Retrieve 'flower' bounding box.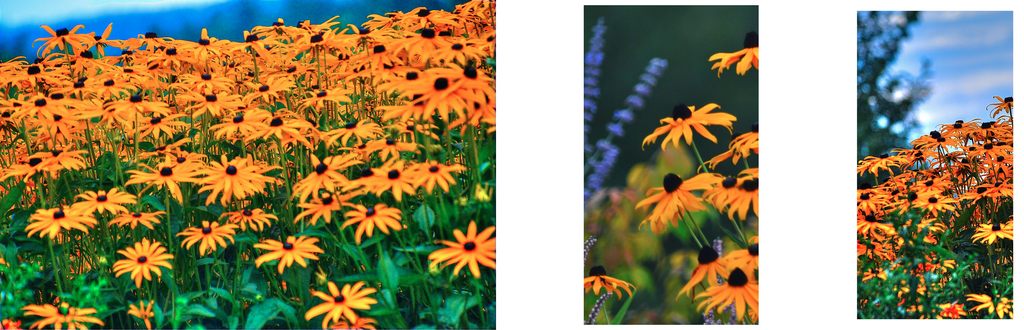
Bounding box: (25, 206, 98, 243).
